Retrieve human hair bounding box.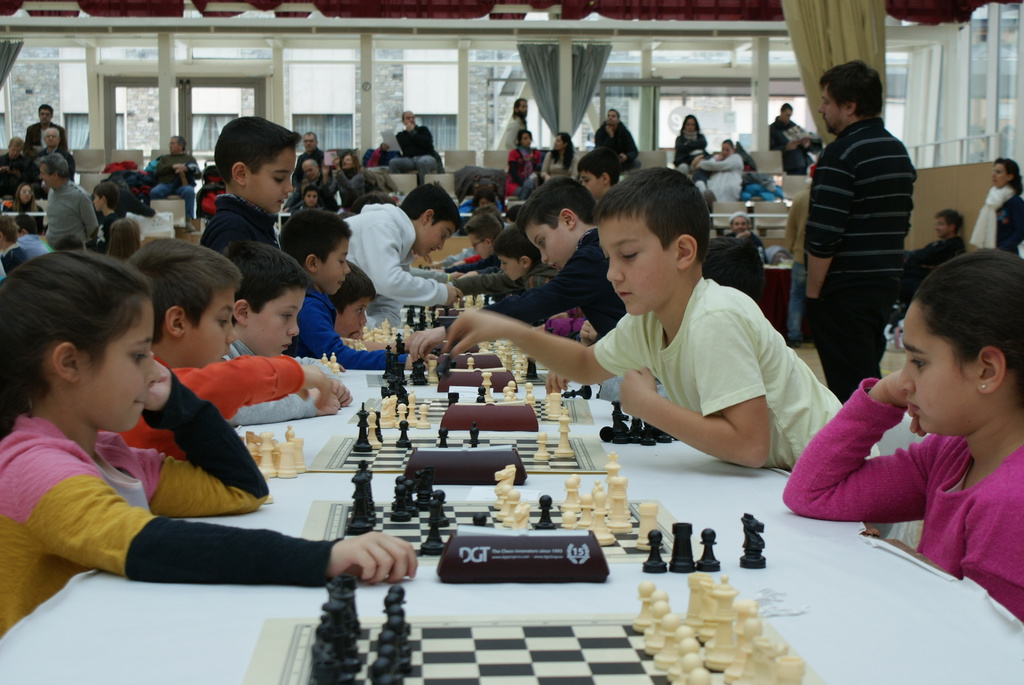
Bounding box: <bbox>36, 102, 55, 121</bbox>.
